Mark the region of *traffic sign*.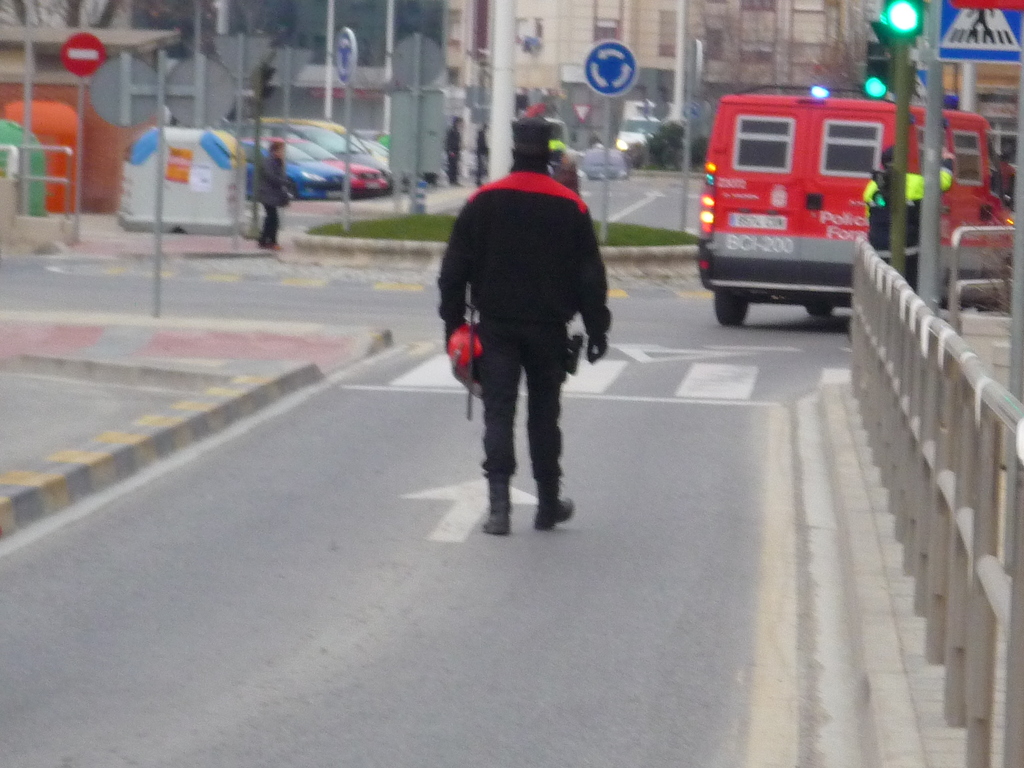
Region: [930,0,1023,67].
